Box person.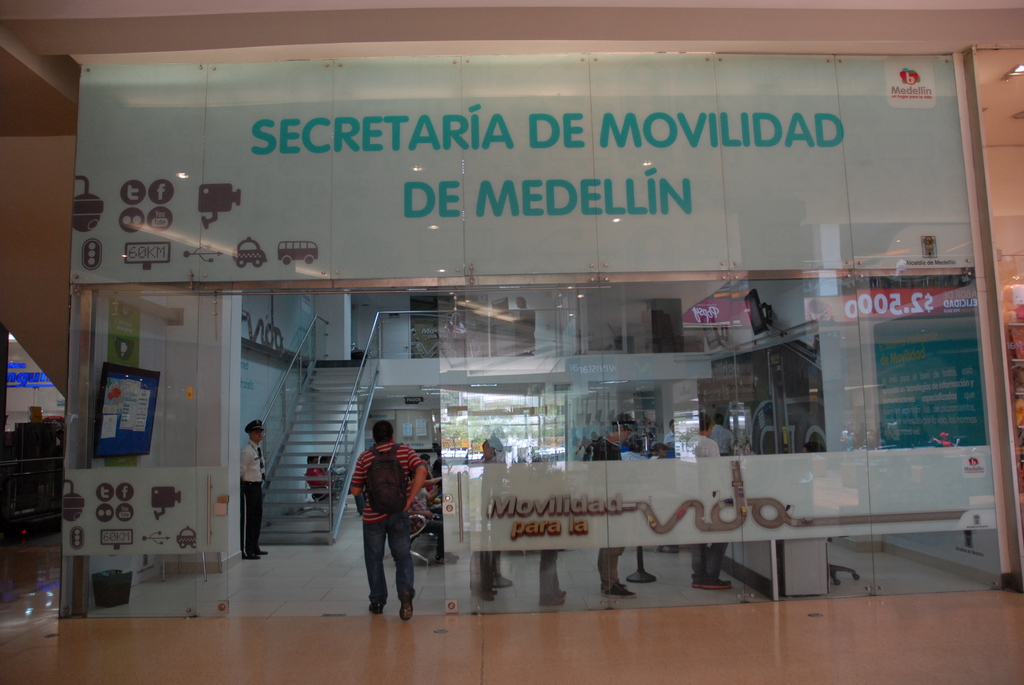
[673, 408, 728, 593].
